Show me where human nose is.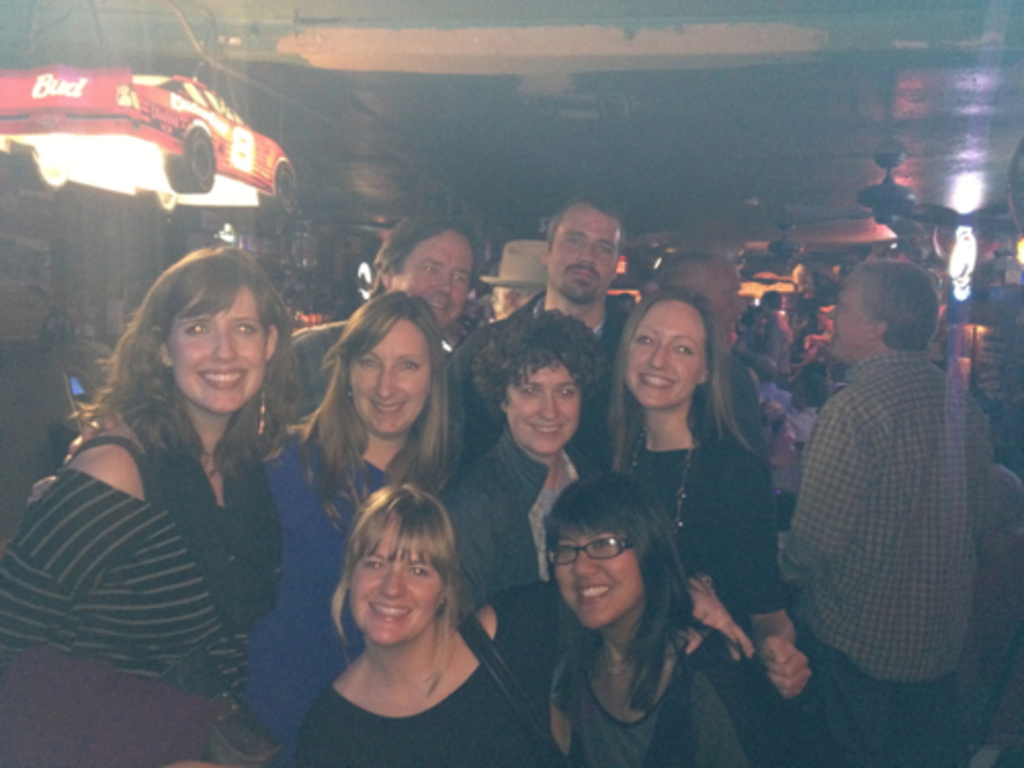
human nose is at crop(539, 395, 559, 420).
